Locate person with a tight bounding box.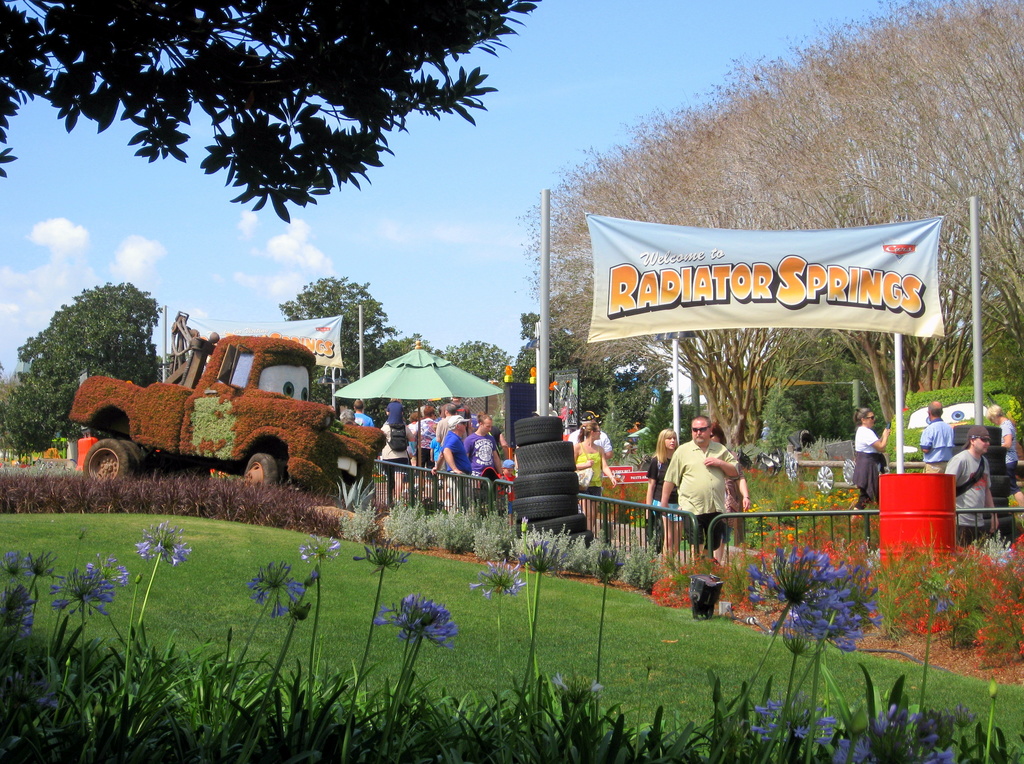
407,410,432,467.
